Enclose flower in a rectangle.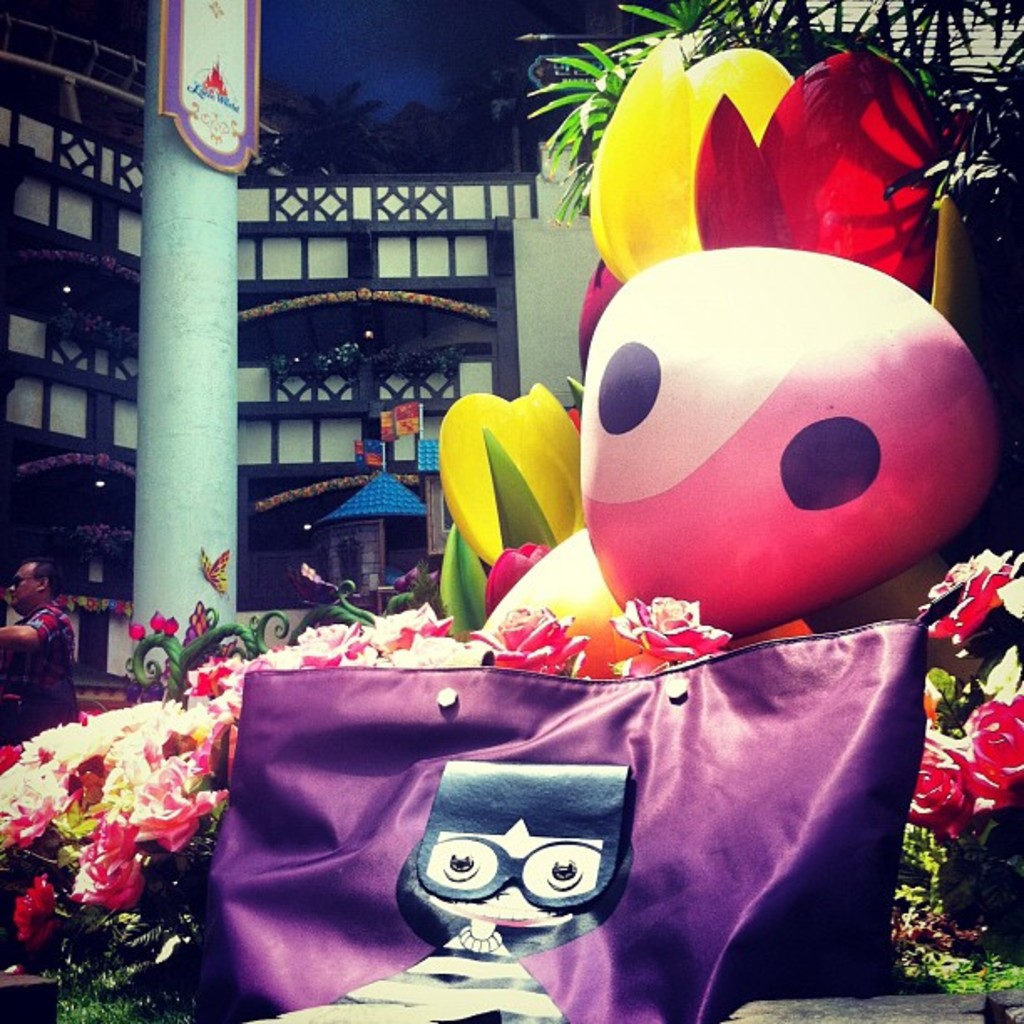
left=689, top=42, right=987, bottom=291.
